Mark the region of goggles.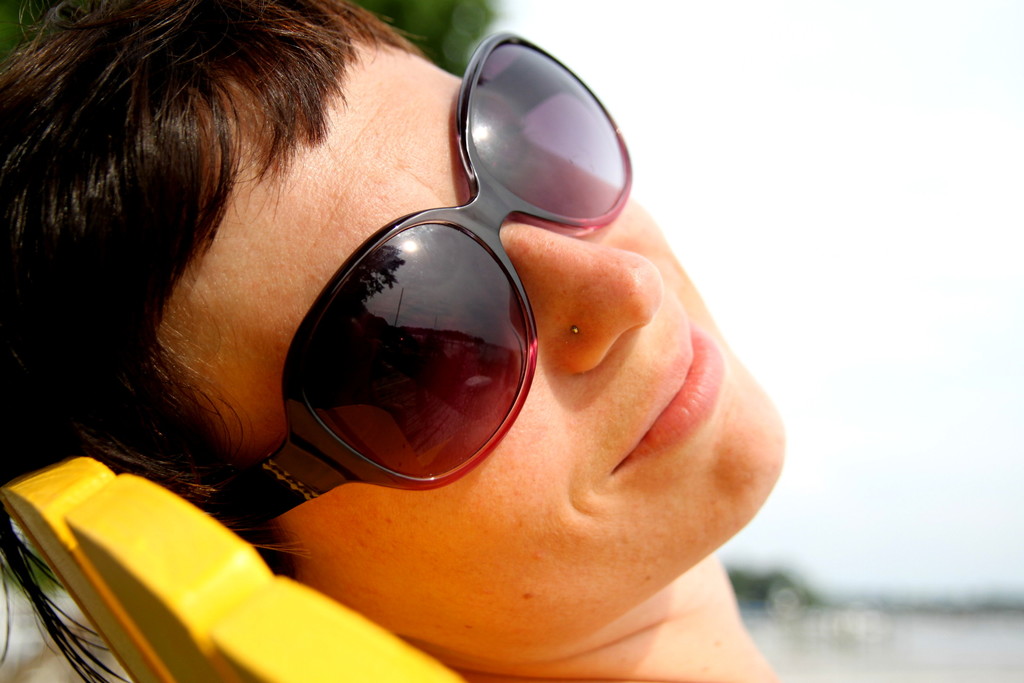
Region: l=292, t=29, r=636, b=516.
